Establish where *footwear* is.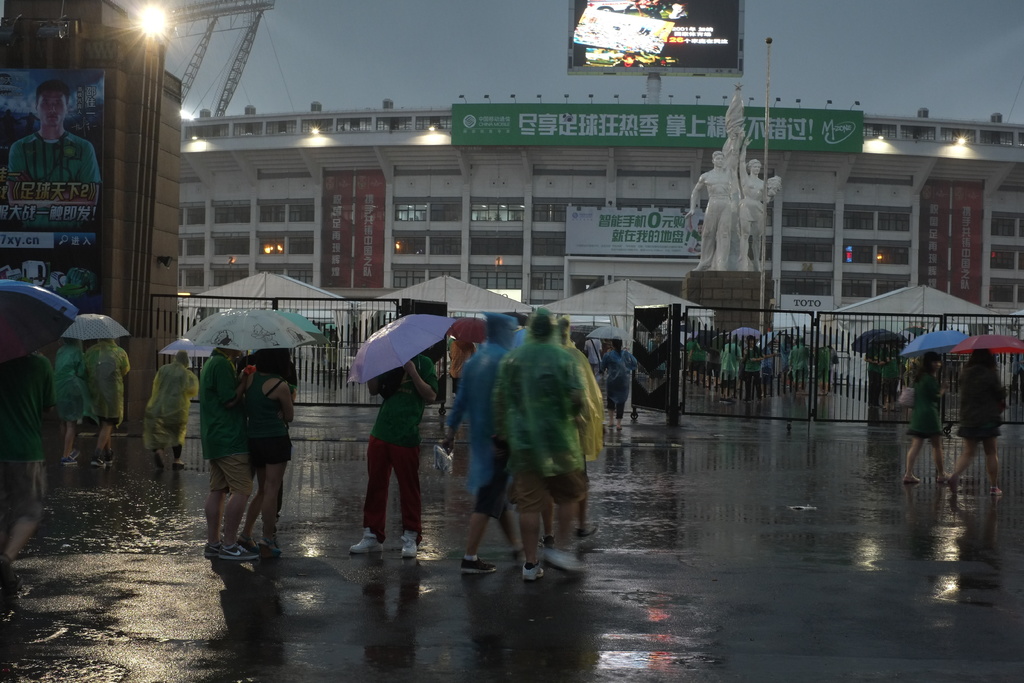
Established at 547 552 582 572.
